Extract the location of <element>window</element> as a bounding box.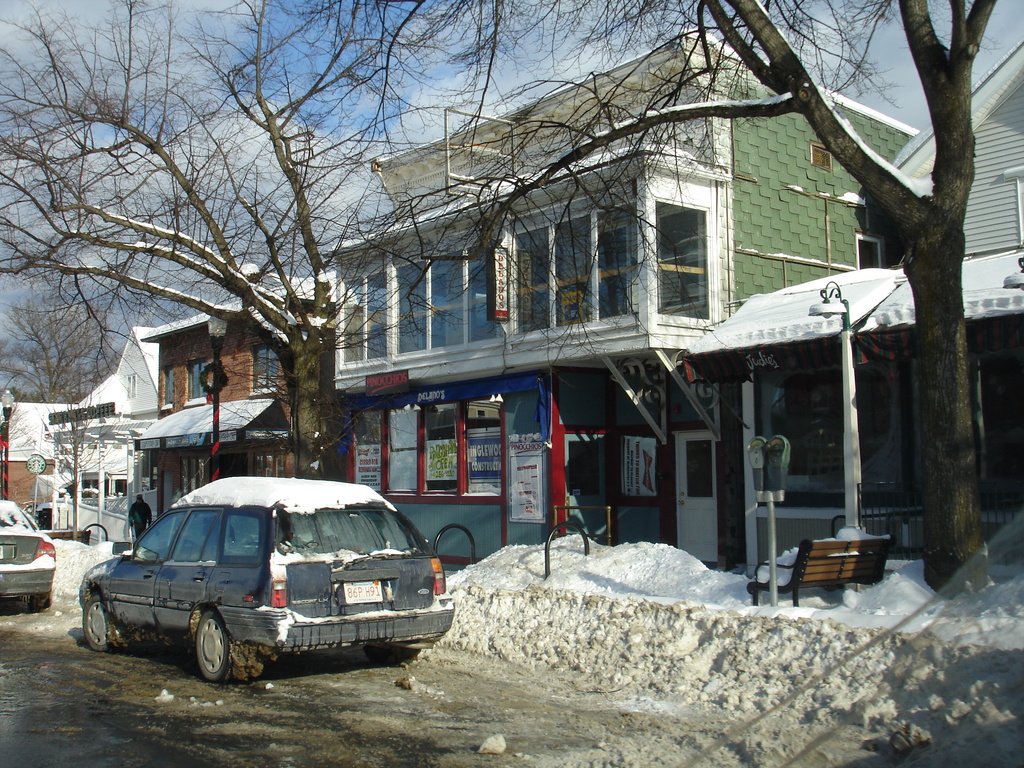
box=[554, 216, 590, 323].
